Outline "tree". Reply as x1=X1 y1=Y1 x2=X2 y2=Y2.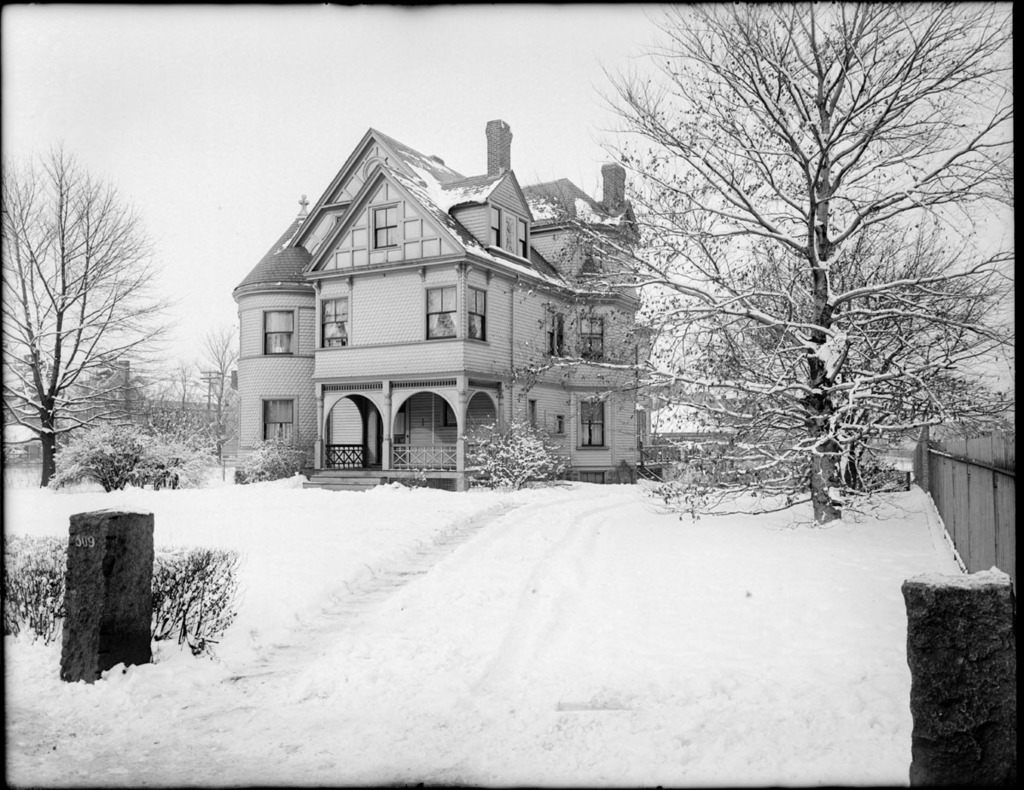
x1=73 y1=348 x2=147 y2=404.
